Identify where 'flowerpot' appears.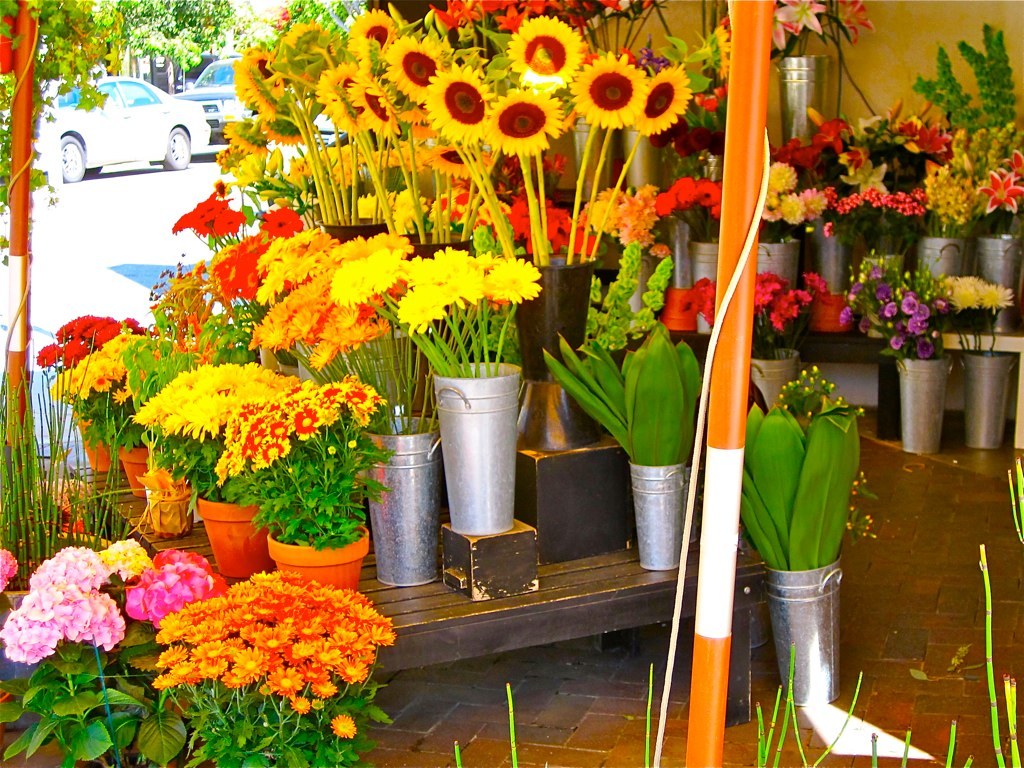
Appears at 114 449 159 497.
